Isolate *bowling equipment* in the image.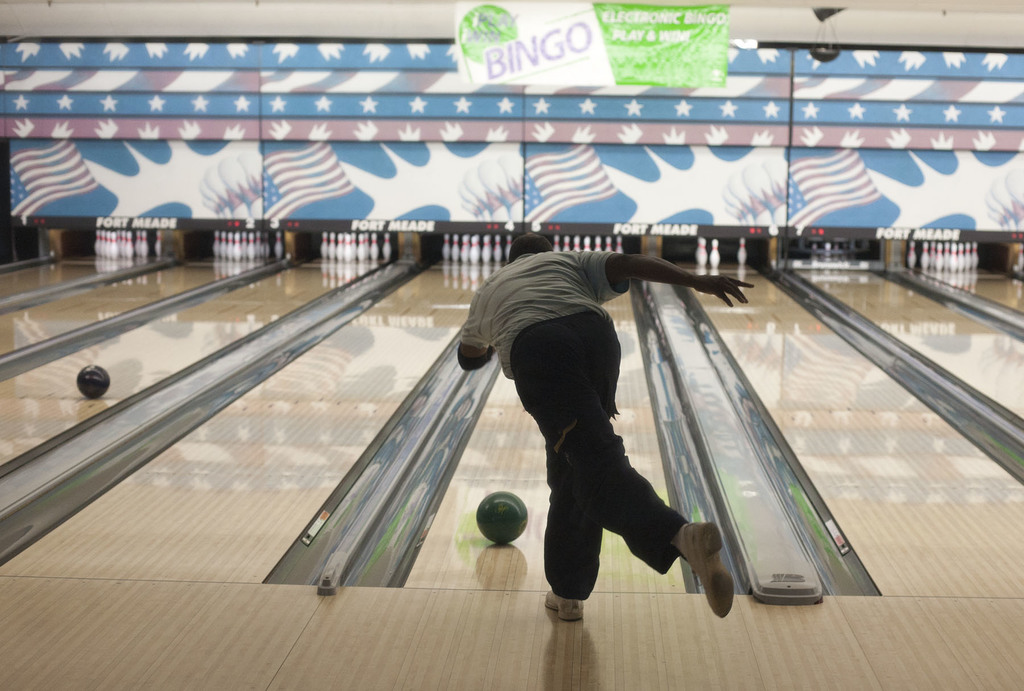
Isolated region: [x1=712, y1=237, x2=726, y2=268].
